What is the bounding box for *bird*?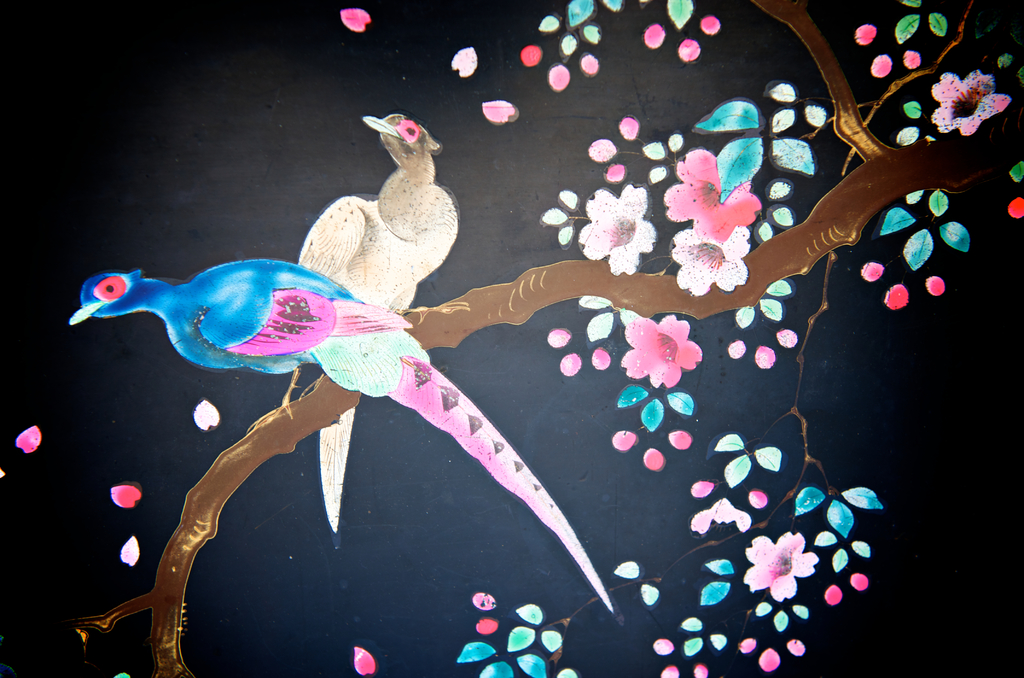
298:113:460:535.
